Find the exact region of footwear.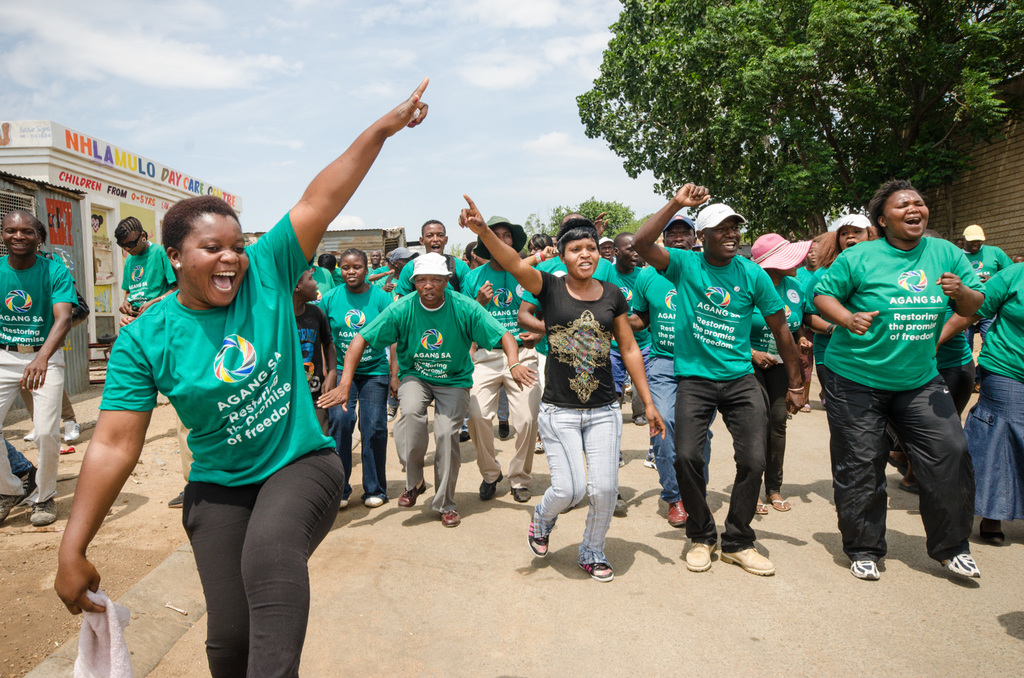
Exact region: 524 509 549 551.
